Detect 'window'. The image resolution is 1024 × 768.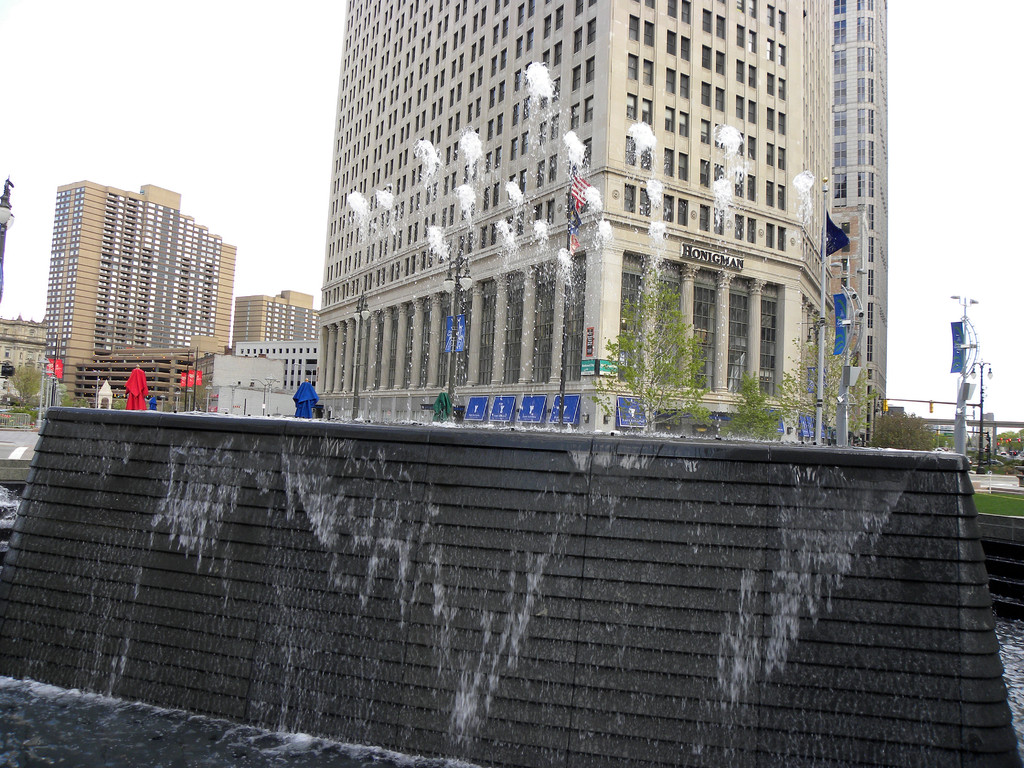
box(776, 8, 787, 35).
